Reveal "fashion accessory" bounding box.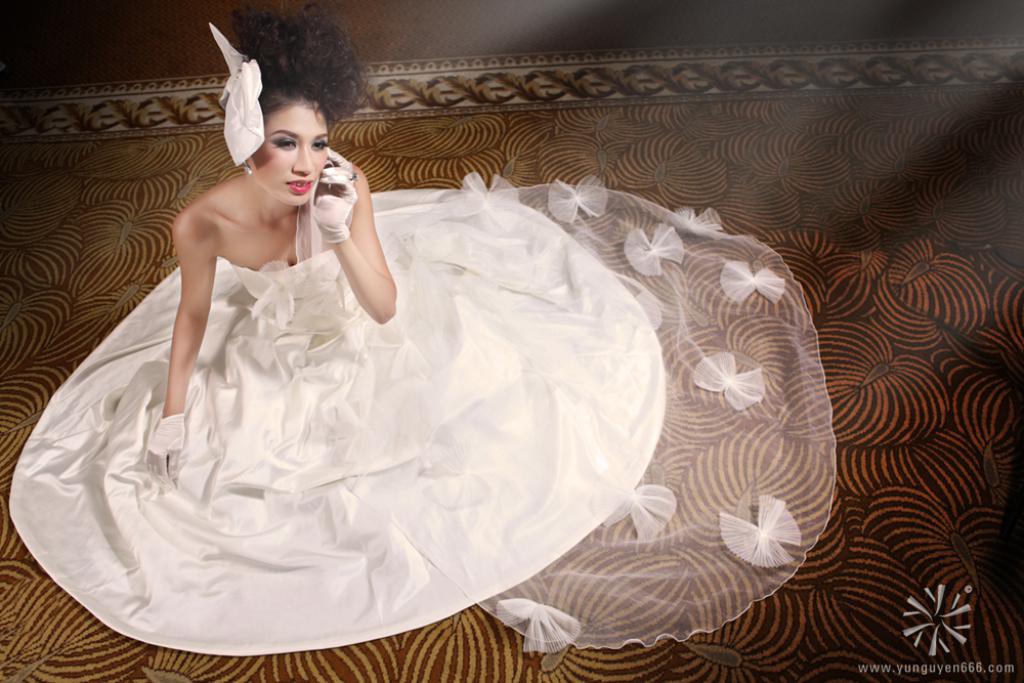
Revealed: region(208, 23, 265, 166).
